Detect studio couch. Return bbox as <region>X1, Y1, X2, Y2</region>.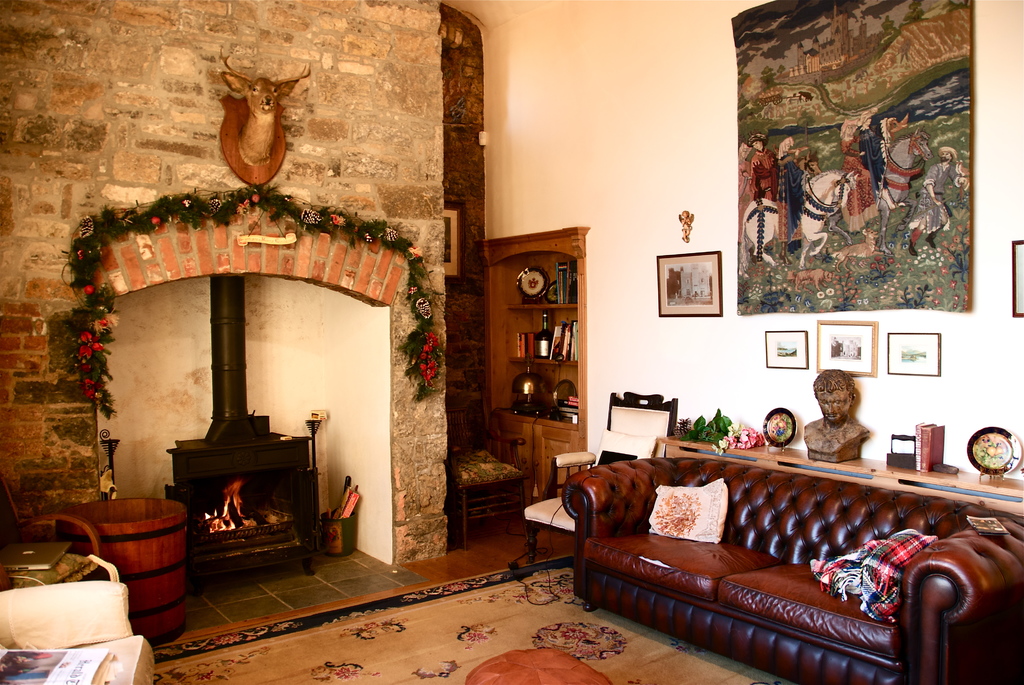
<region>565, 446, 1023, 679</region>.
